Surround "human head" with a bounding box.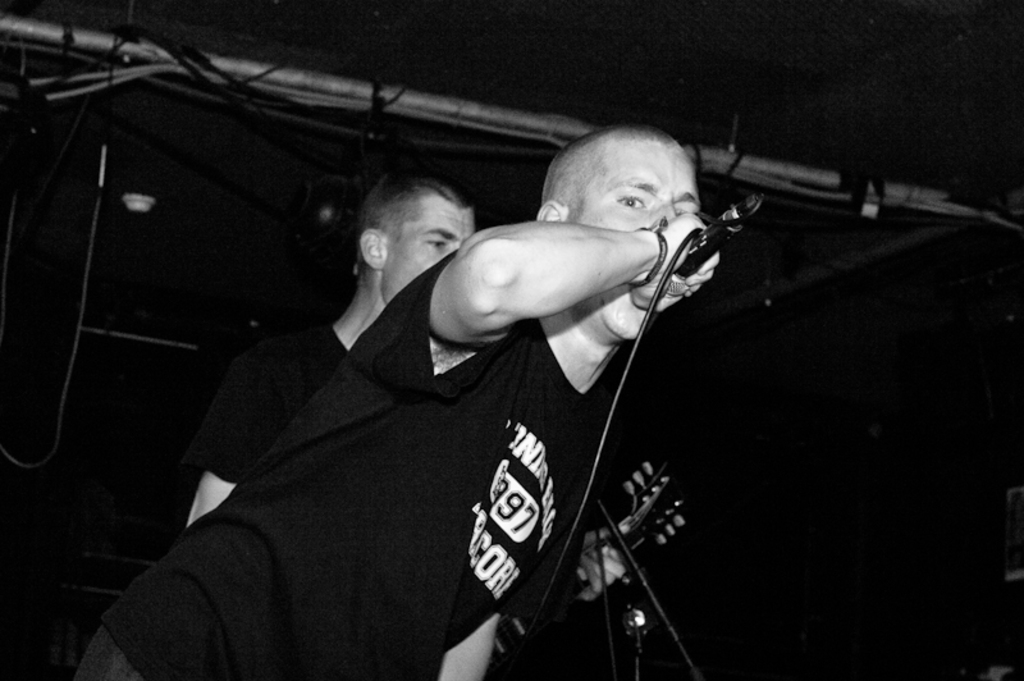
346, 156, 483, 294.
